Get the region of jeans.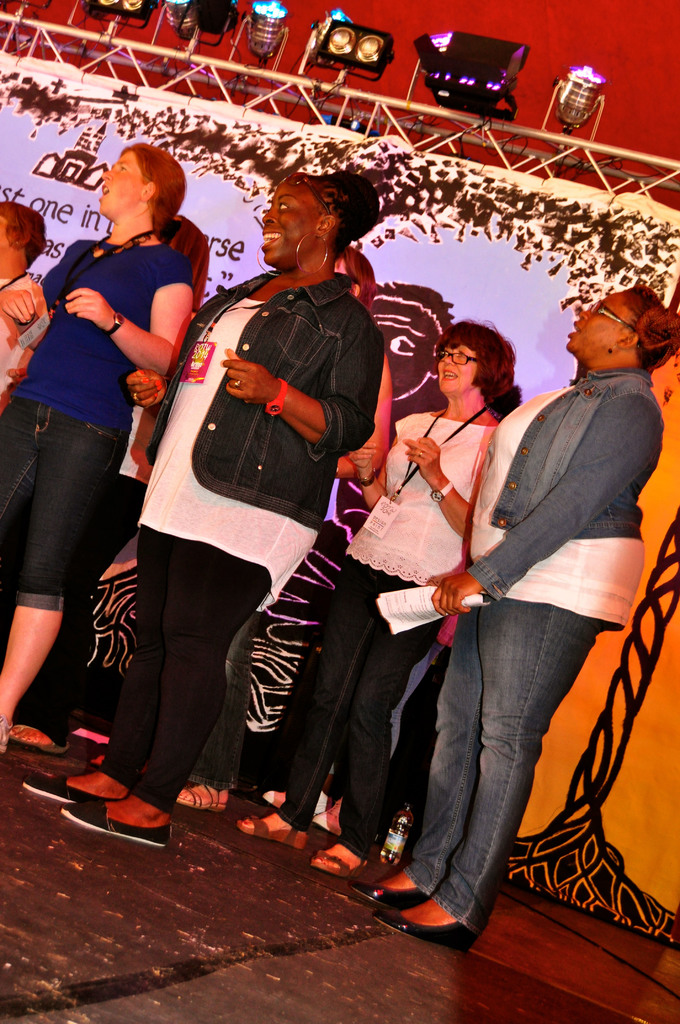
detection(257, 554, 437, 858).
